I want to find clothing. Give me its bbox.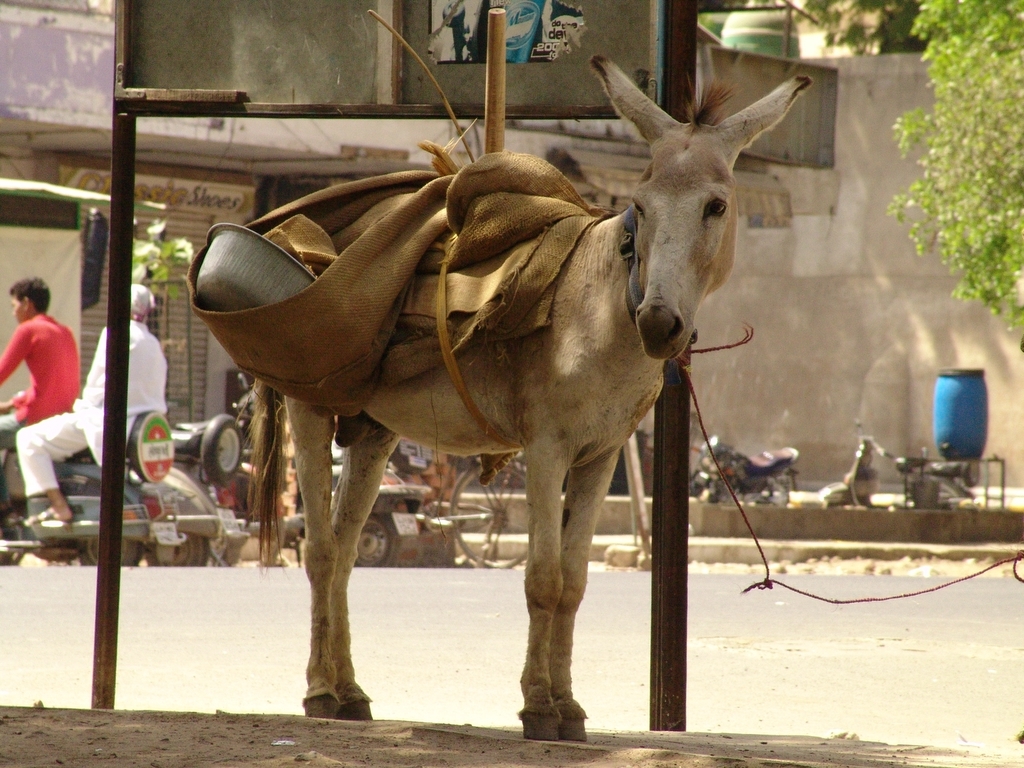
BBox(0, 306, 90, 449).
